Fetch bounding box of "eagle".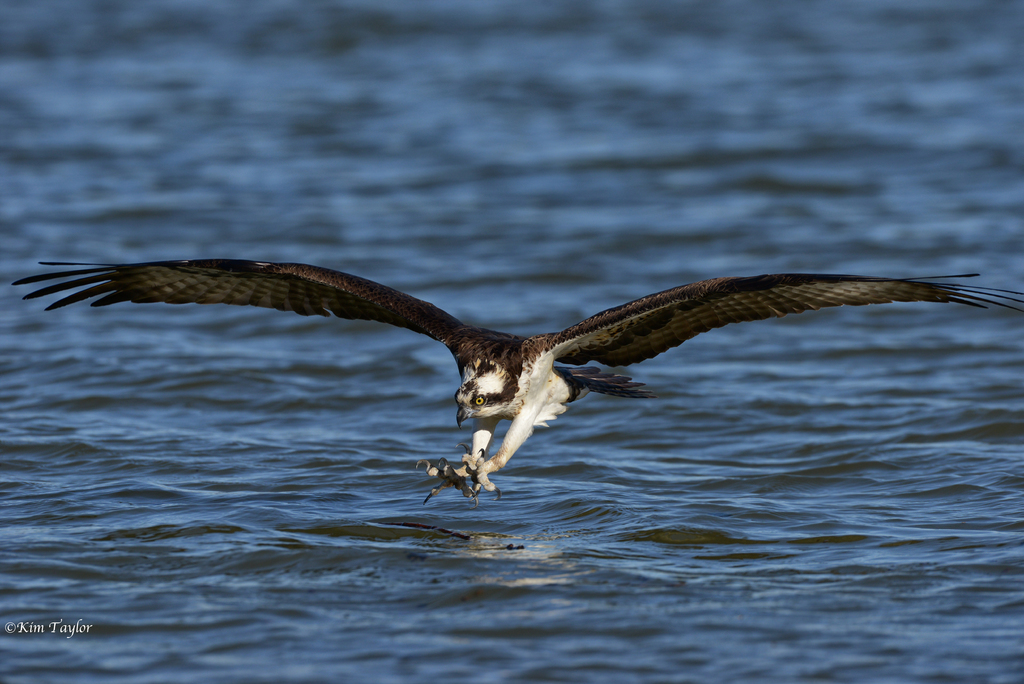
Bbox: locate(9, 257, 1023, 503).
